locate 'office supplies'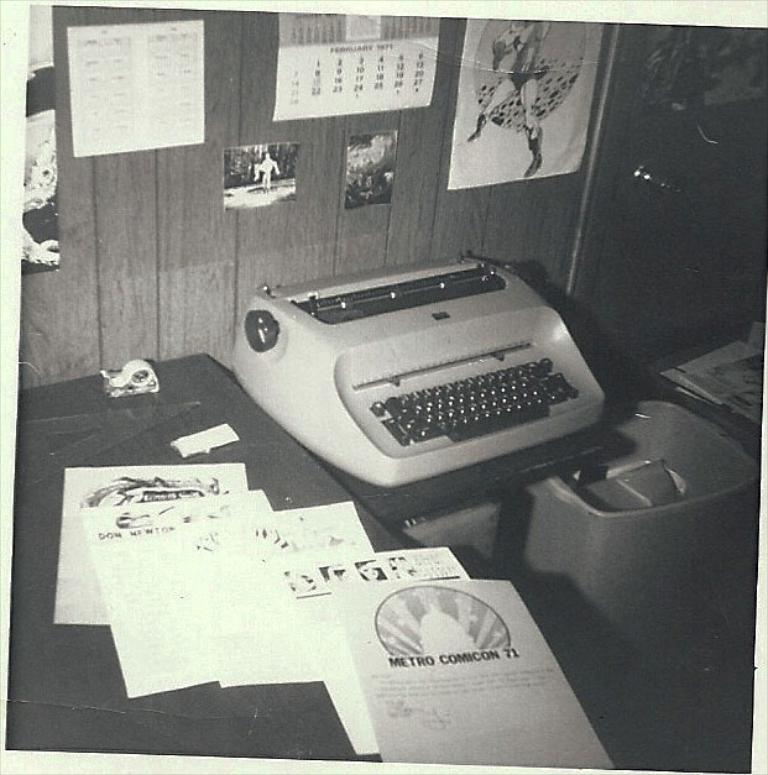
(229, 248, 607, 486)
